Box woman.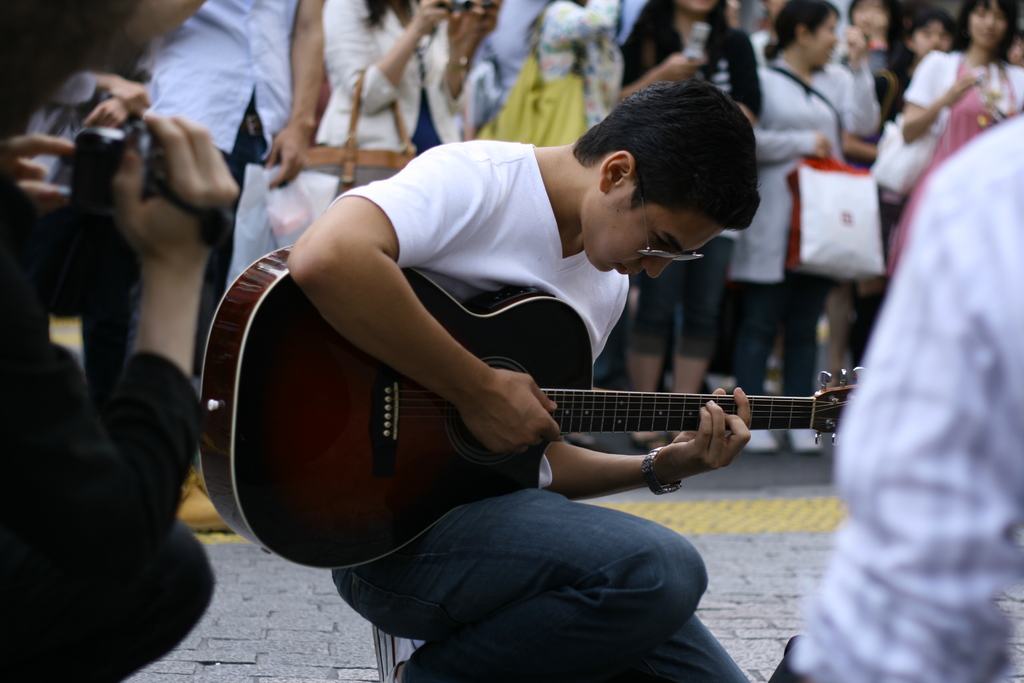
x1=726 y1=0 x2=852 y2=459.
